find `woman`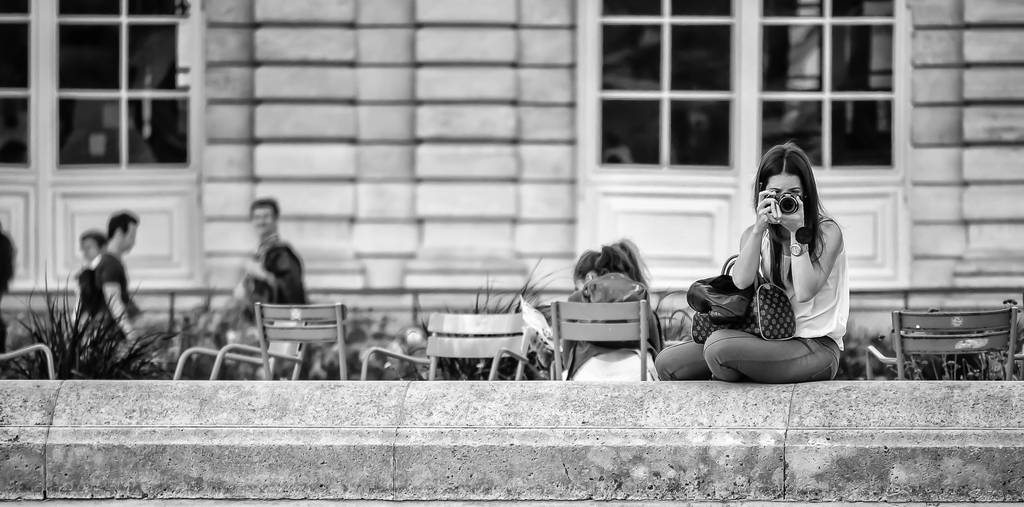
[692,132,863,388]
